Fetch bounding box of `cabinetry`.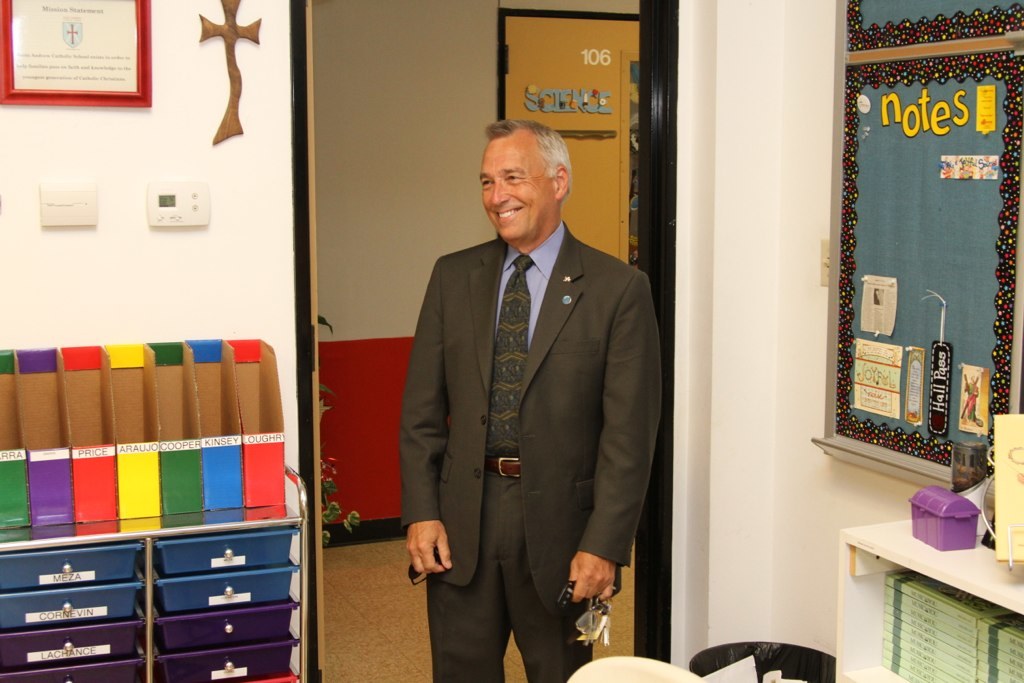
Bbox: x1=829, y1=501, x2=1023, y2=682.
